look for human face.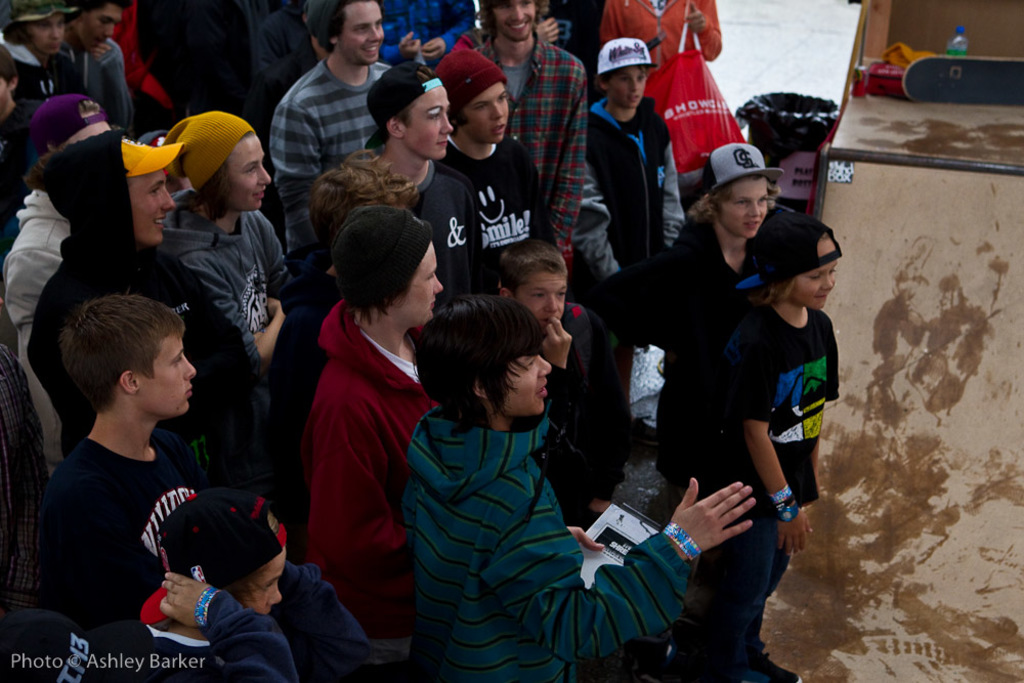
Found: 509,270,567,336.
